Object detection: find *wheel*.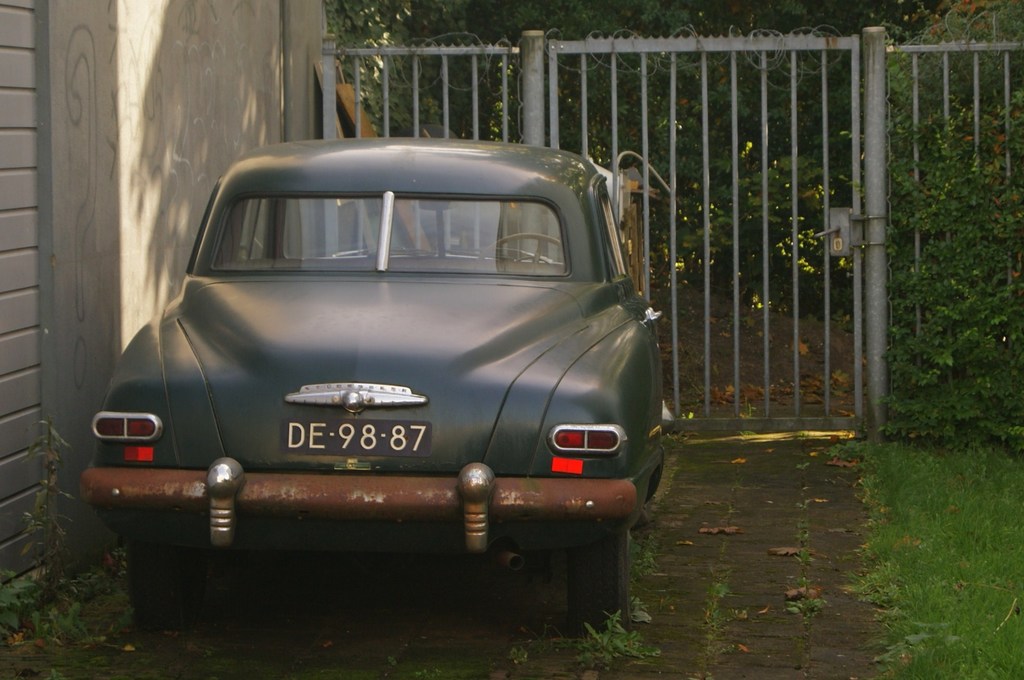
BBox(478, 236, 563, 261).
